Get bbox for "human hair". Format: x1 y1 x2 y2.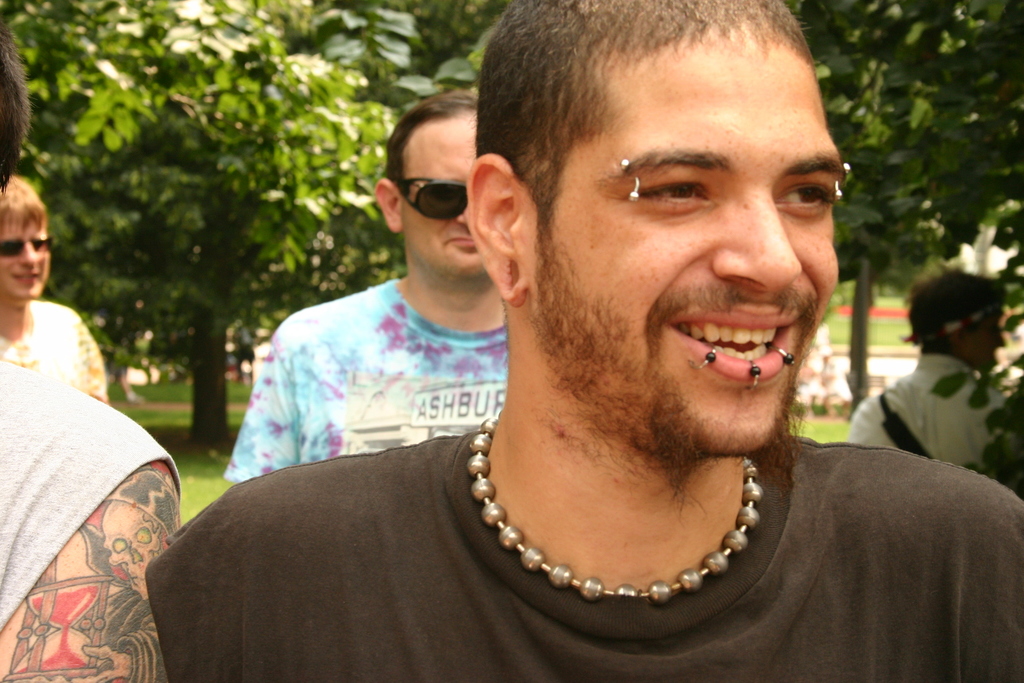
0 23 30 182.
